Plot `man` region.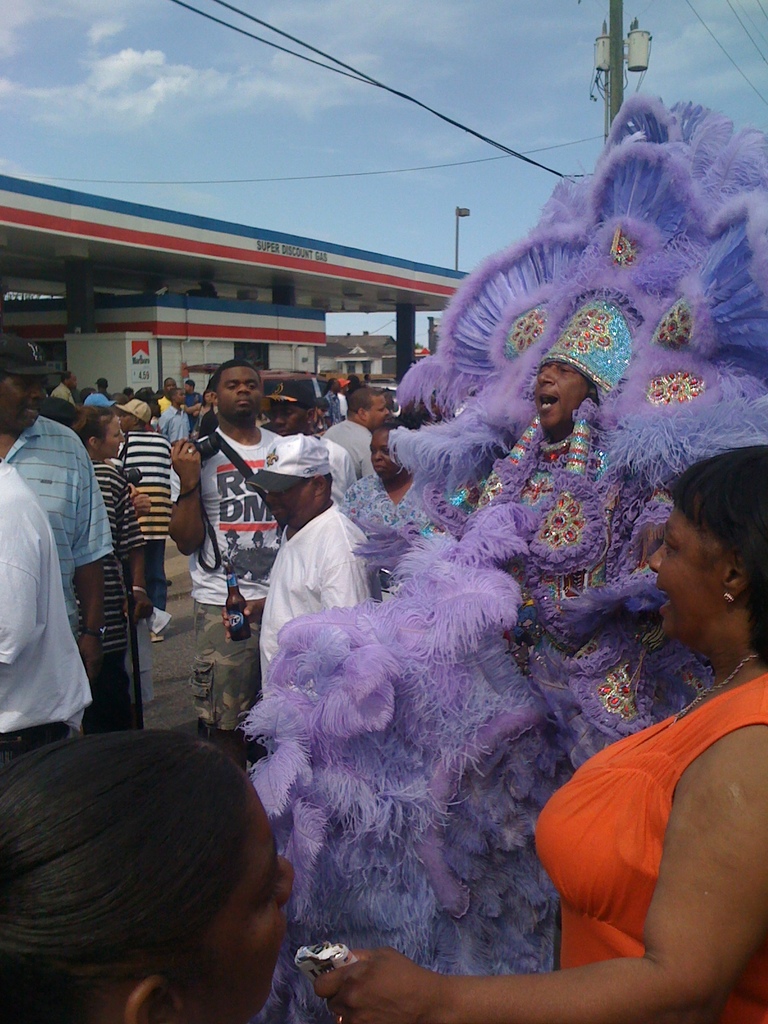
Plotted at bbox=[112, 399, 172, 637].
